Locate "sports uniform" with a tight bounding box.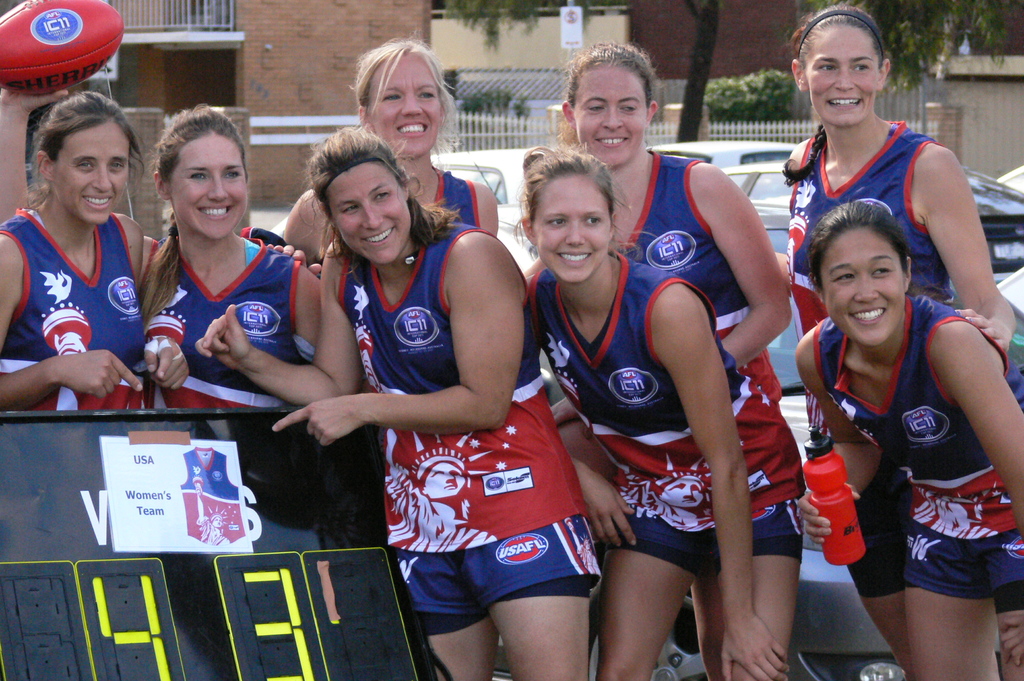
{"left": 4, "top": 204, "right": 154, "bottom": 424}.
